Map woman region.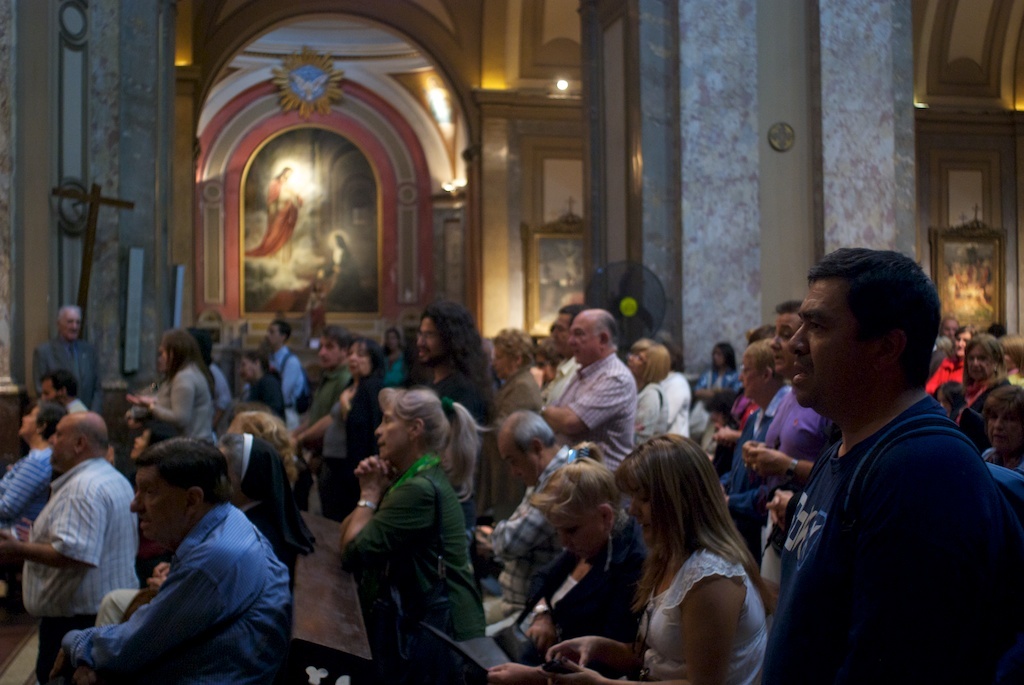
Mapped to locate(603, 424, 802, 684).
